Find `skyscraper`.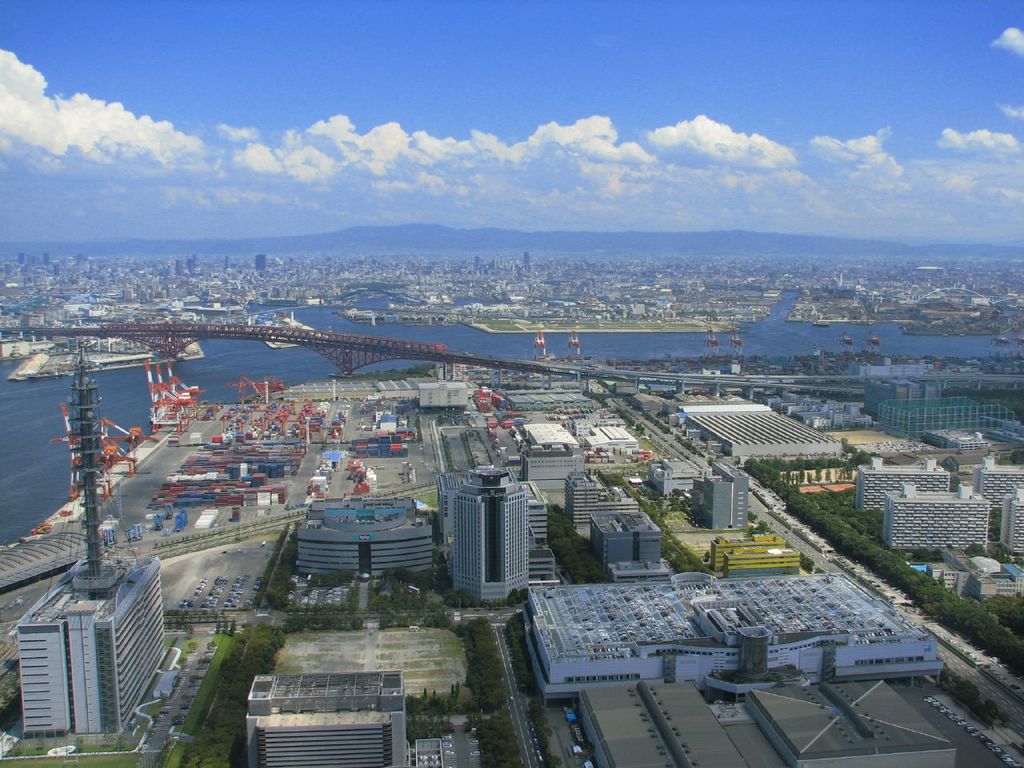
bbox=(441, 471, 546, 617).
